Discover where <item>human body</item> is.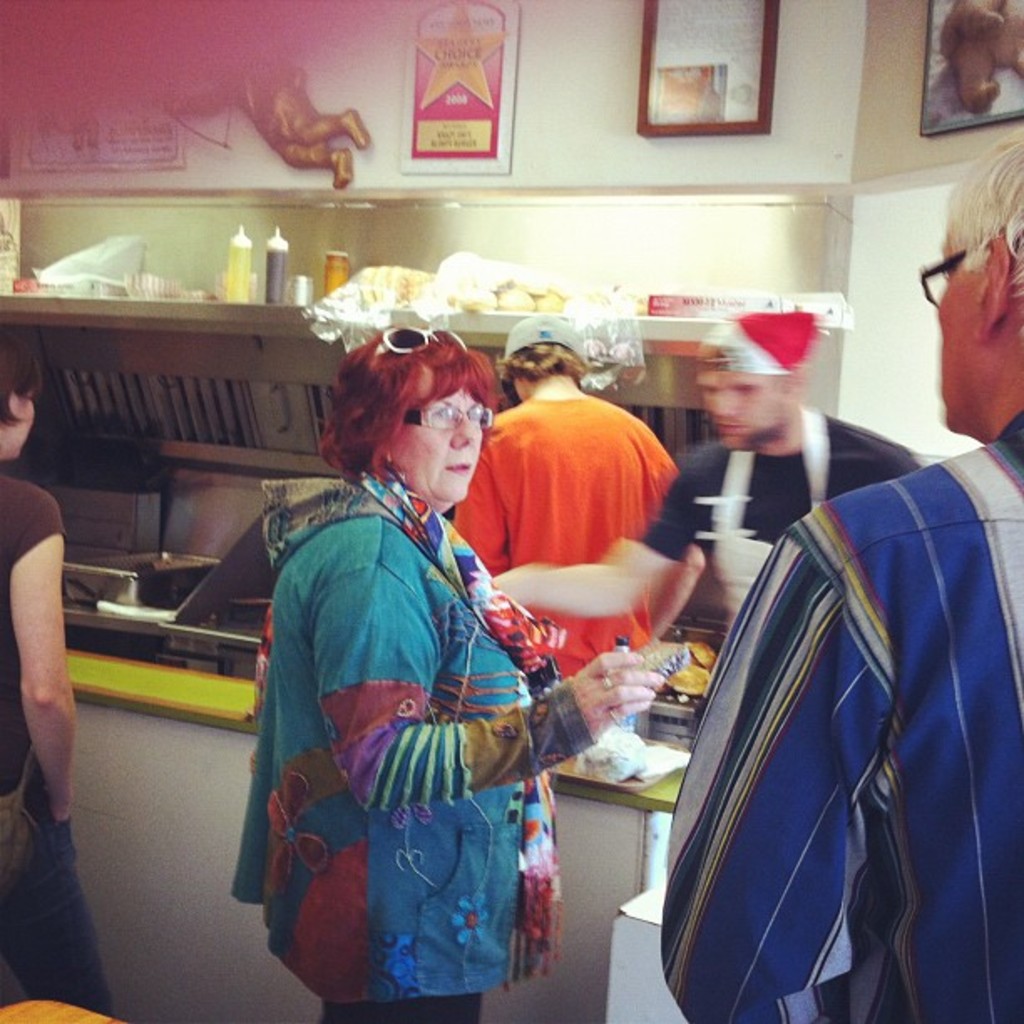
Discovered at locate(266, 343, 602, 1023).
